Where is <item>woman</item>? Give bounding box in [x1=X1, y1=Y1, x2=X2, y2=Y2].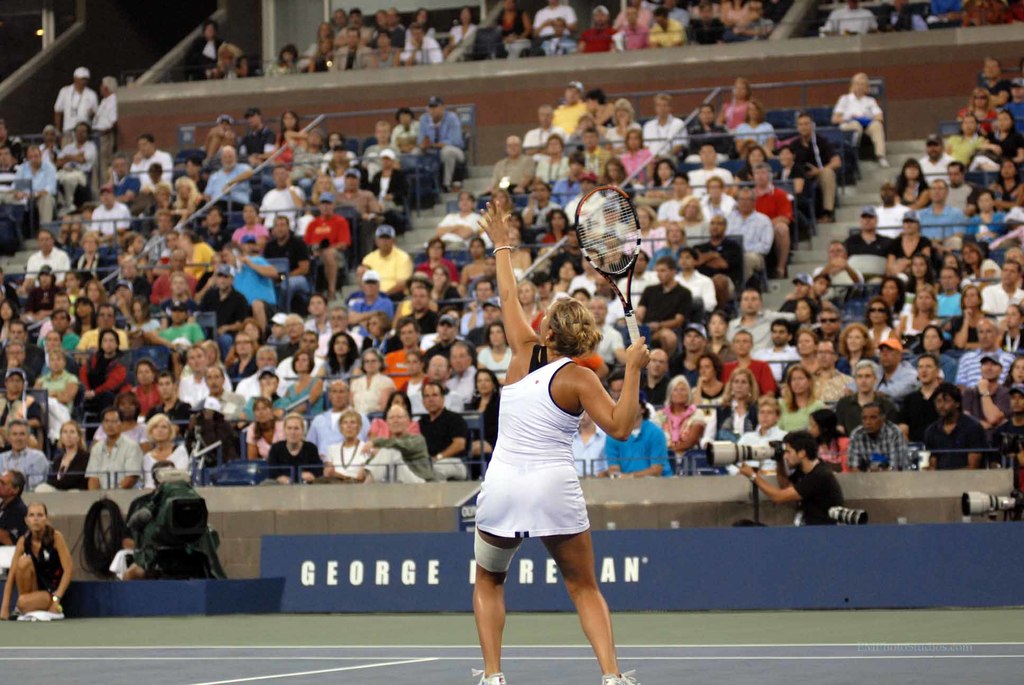
[x1=412, y1=235, x2=455, y2=281].
